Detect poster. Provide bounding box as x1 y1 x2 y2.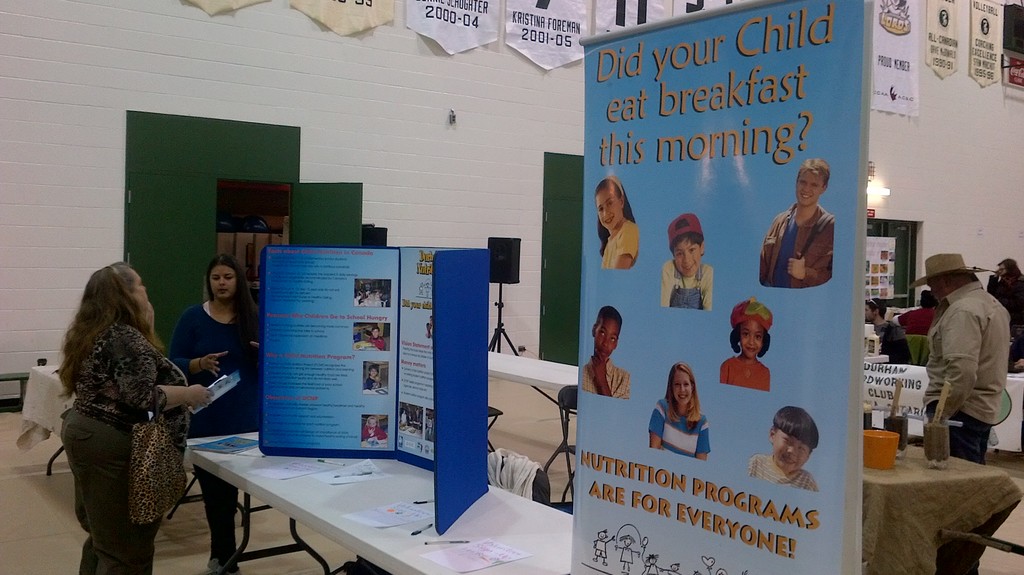
866 236 897 298.
